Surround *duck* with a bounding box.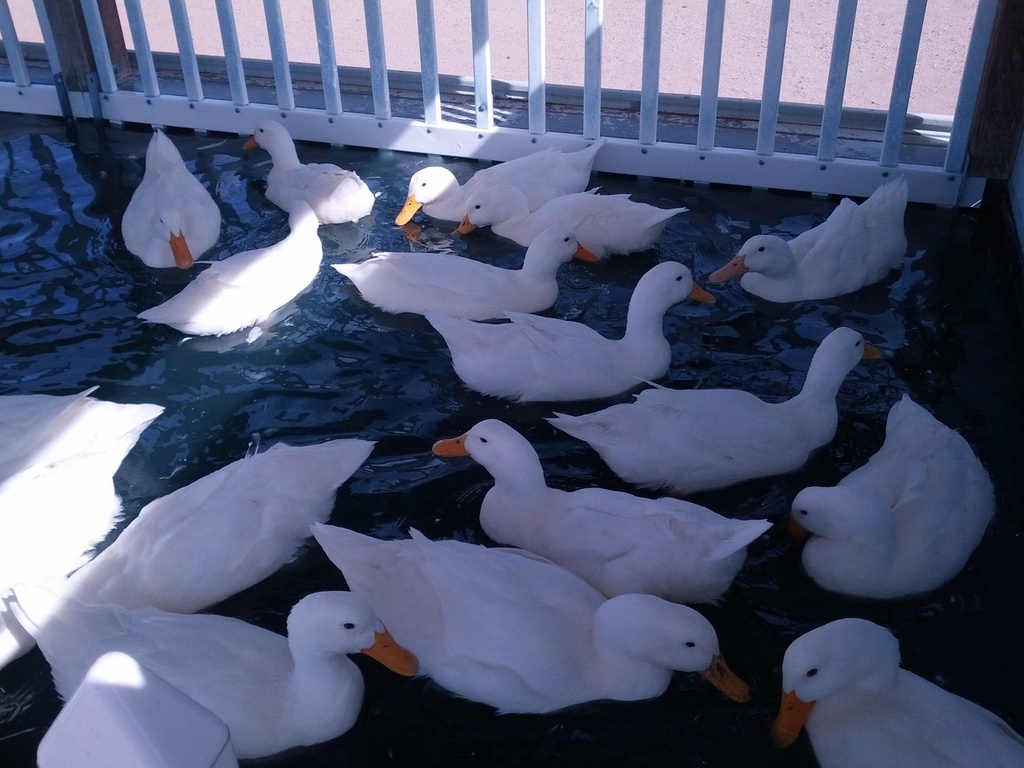
rect(425, 416, 777, 620).
